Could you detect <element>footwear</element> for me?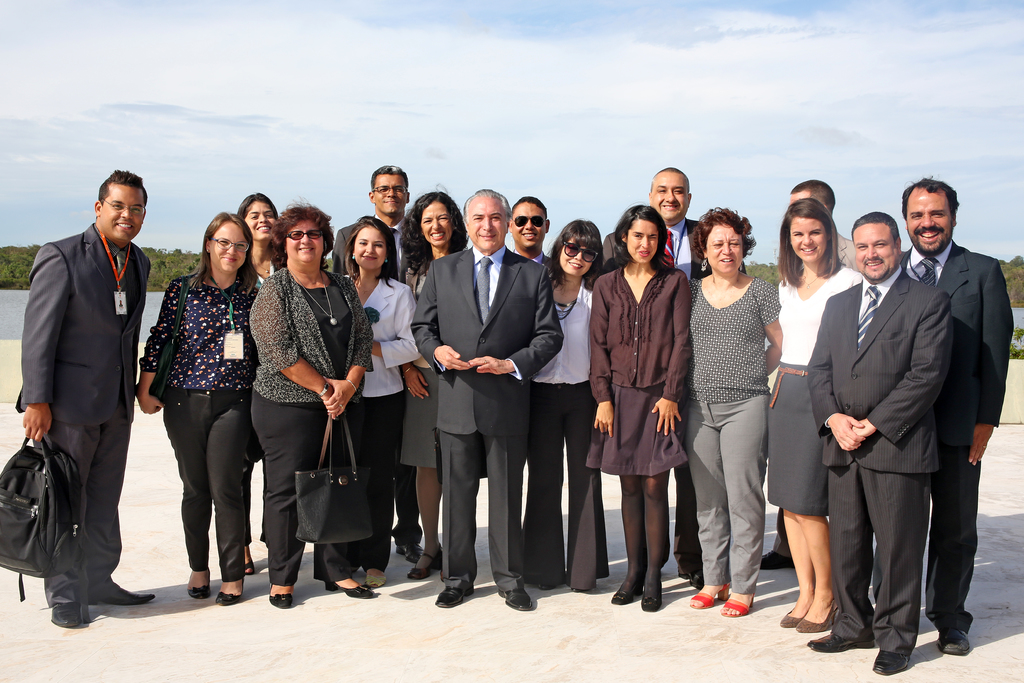
Detection result: <bbox>932, 633, 966, 653</bbox>.
